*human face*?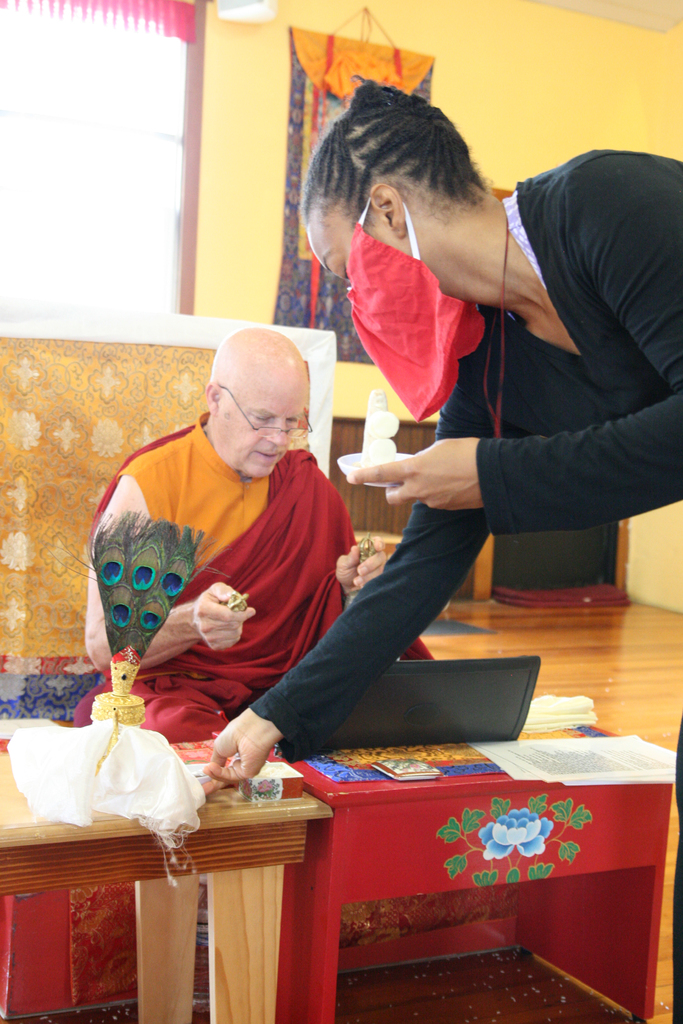
rect(222, 364, 309, 480)
